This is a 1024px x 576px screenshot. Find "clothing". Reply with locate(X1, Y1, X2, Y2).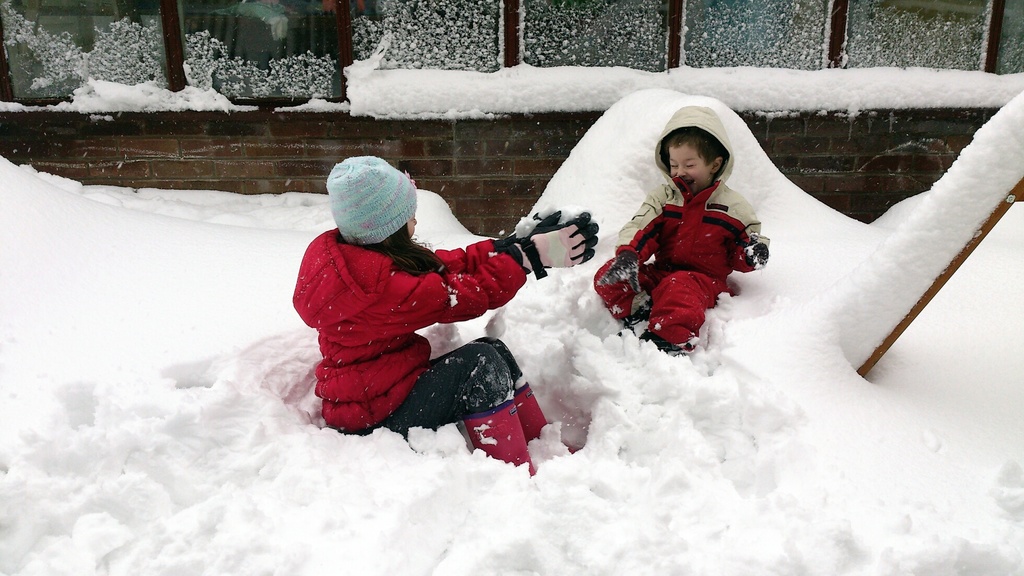
locate(594, 104, 771, 352).
